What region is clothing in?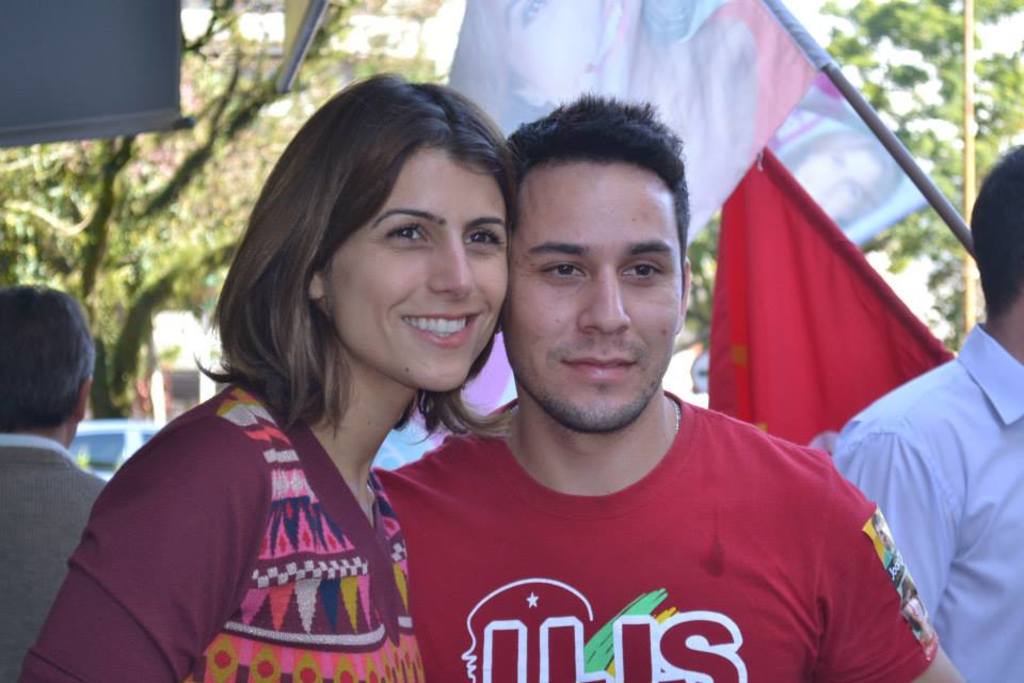
{"left": 371, "top": 386, "right": 942, "bottom": 682}.
